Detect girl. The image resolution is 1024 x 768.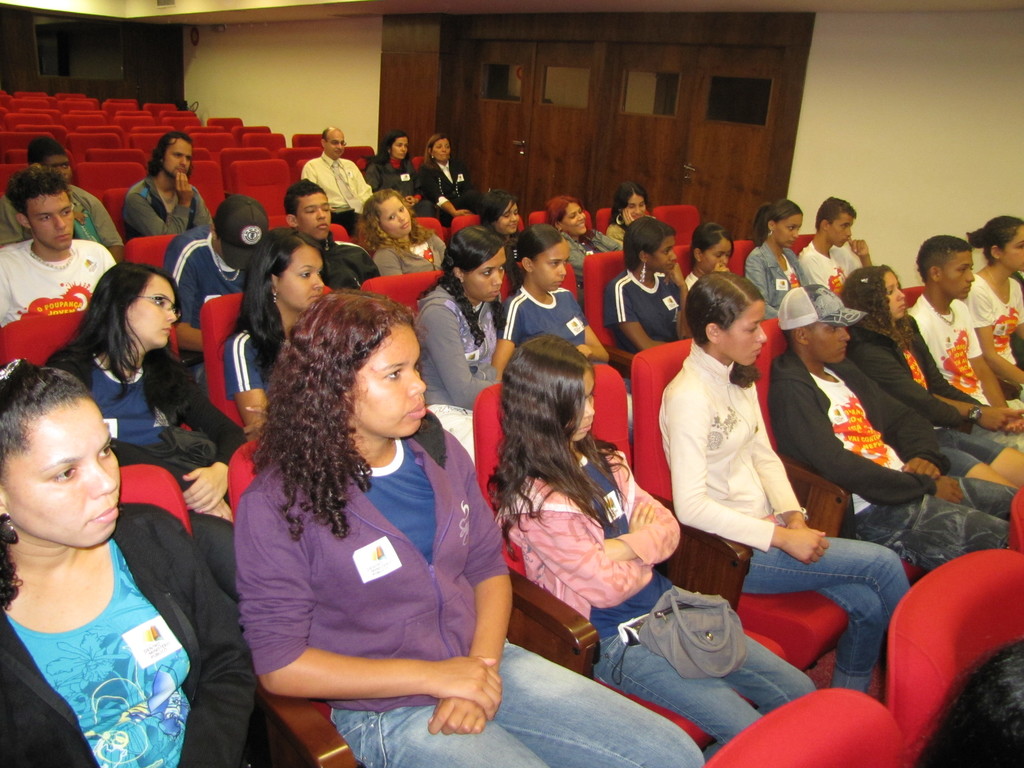
bbox=[972, 217, 1023, 394].
